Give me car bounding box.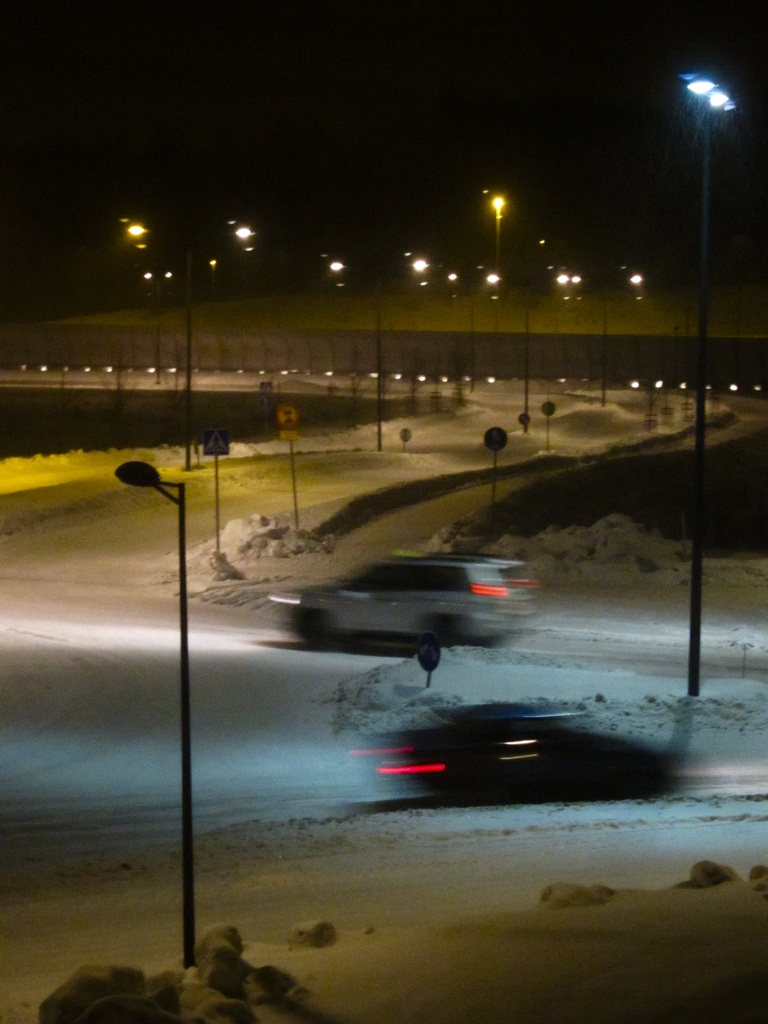
378, 700, 696, 804.
